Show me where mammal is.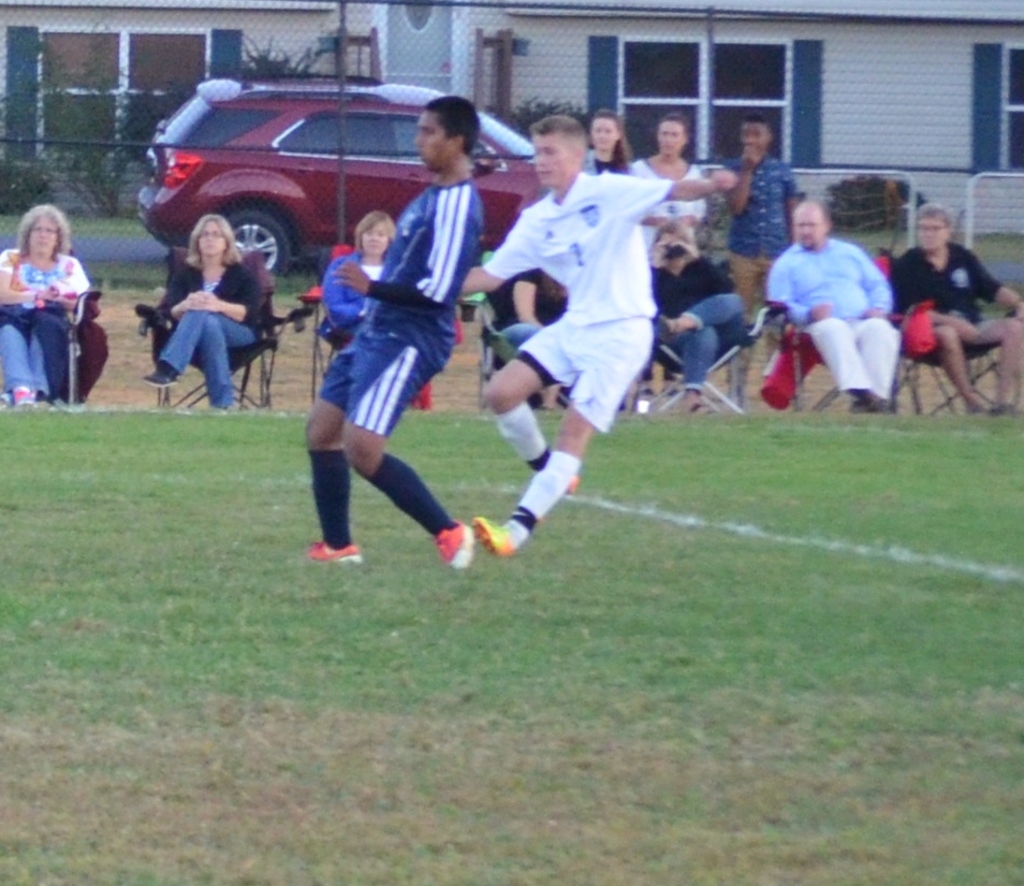
mammal is at left=725, top=108, right=795, bottom=330.
